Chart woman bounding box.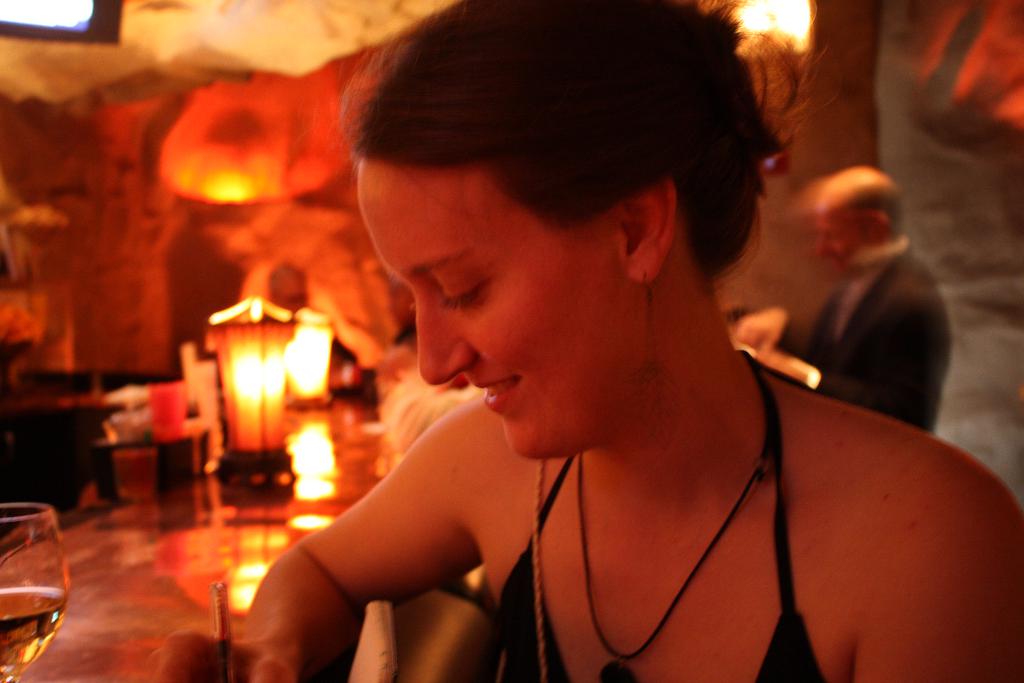
Charted: BBox(143, 0, 1023, 682).
